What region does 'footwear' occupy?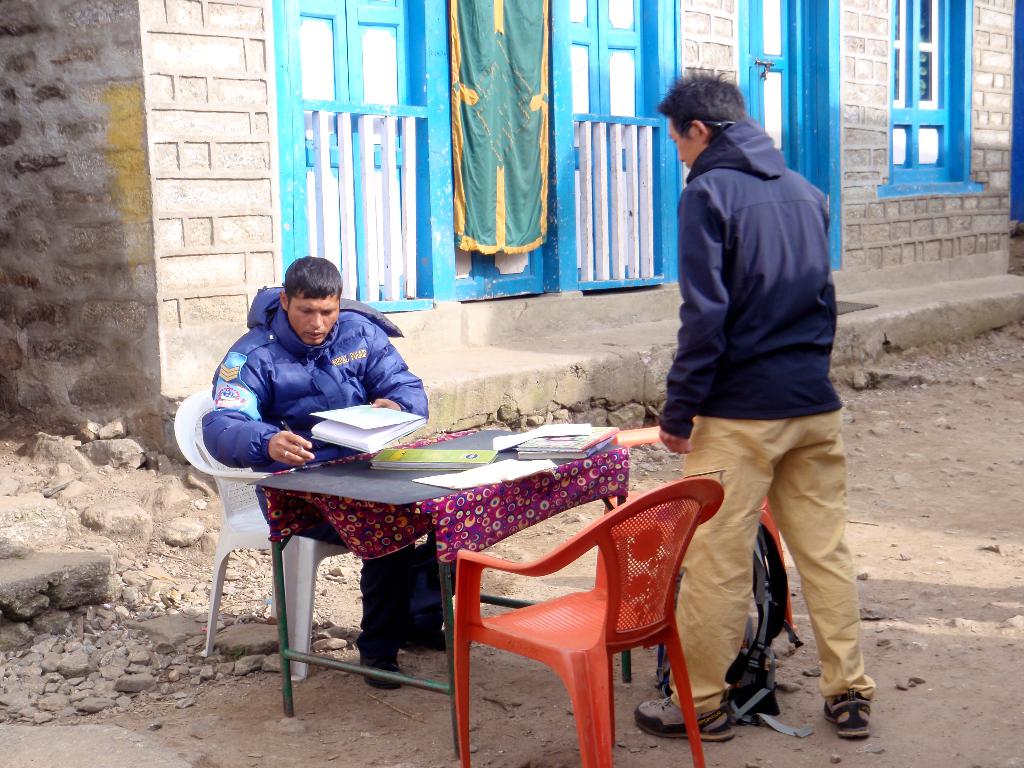
355 651 404 689.
